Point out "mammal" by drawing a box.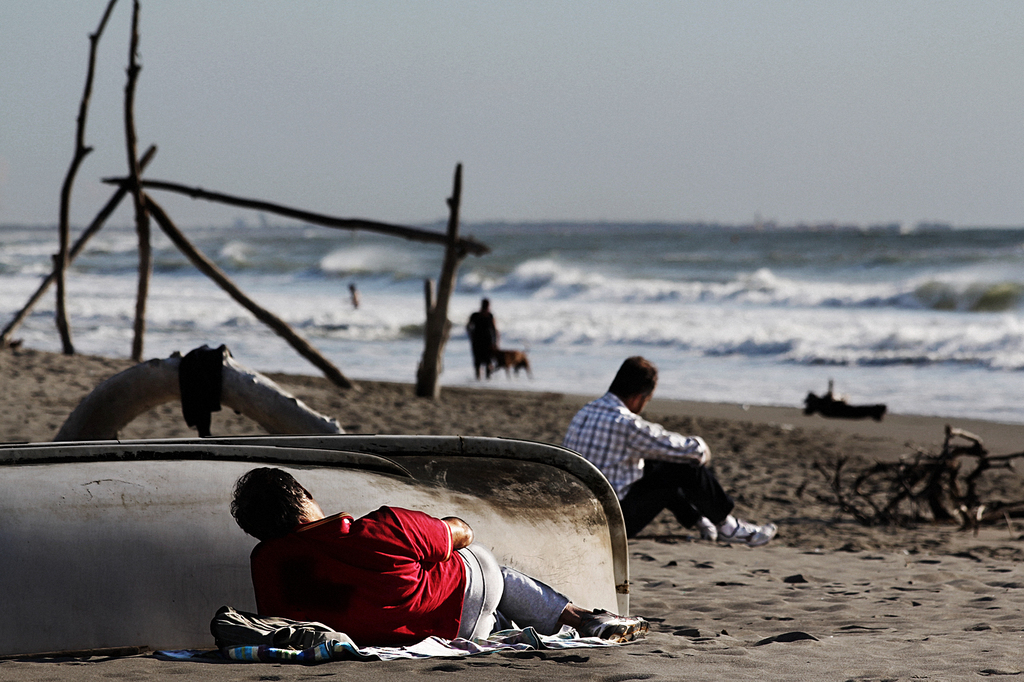
230, 467, 652, 652.
